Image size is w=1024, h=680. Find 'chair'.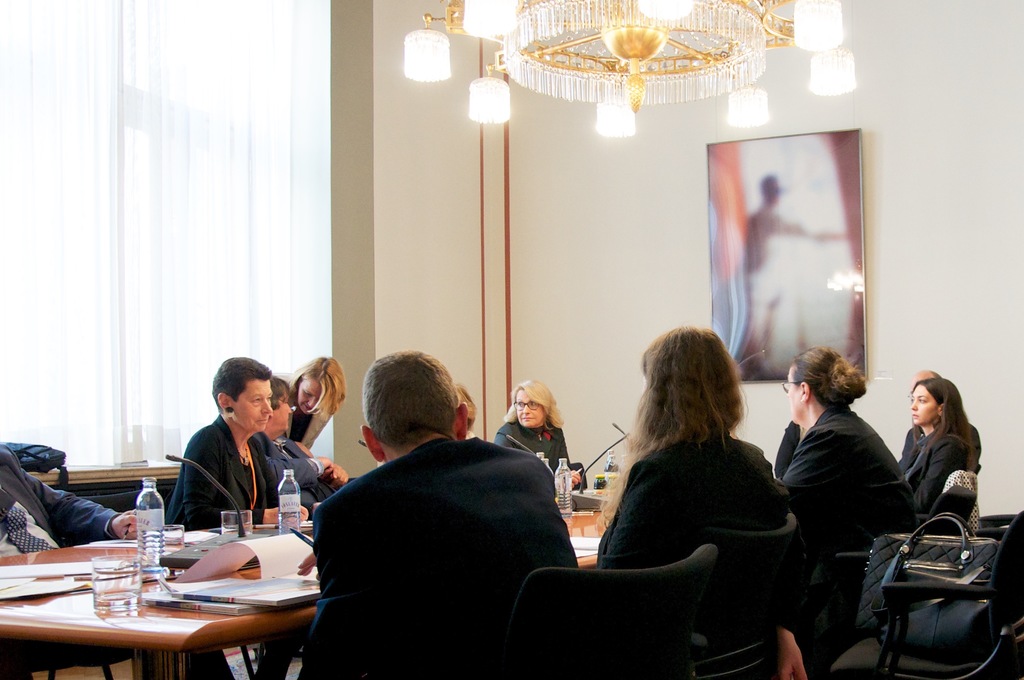
(x1=671, y1=513, x2=797, y2=679).
